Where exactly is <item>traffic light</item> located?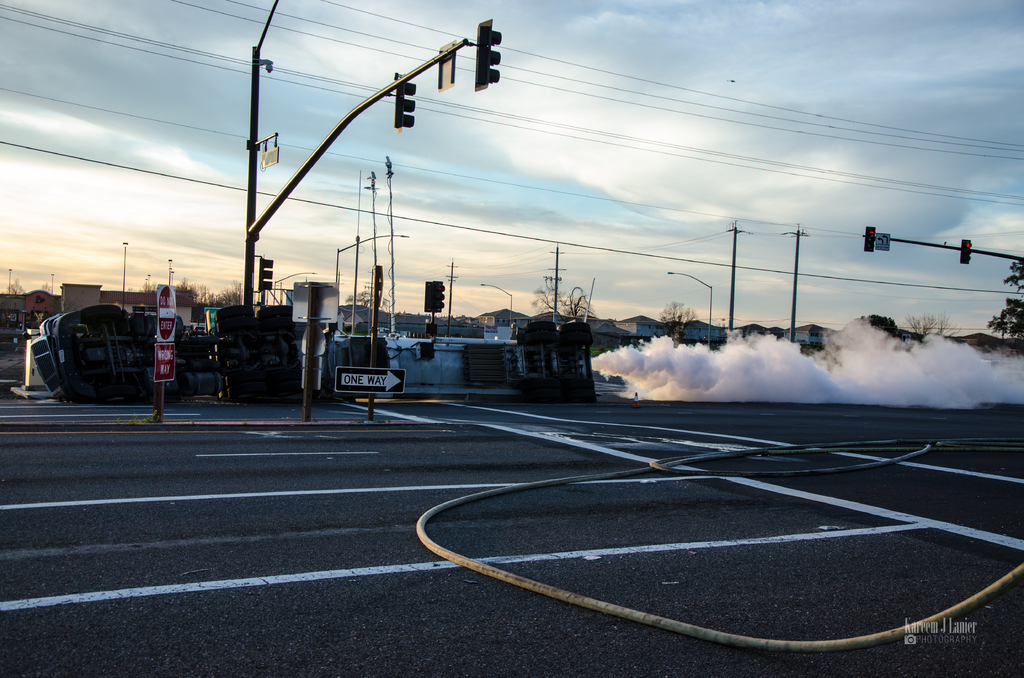
Its bounding box is (472, 19, 500, 91).
